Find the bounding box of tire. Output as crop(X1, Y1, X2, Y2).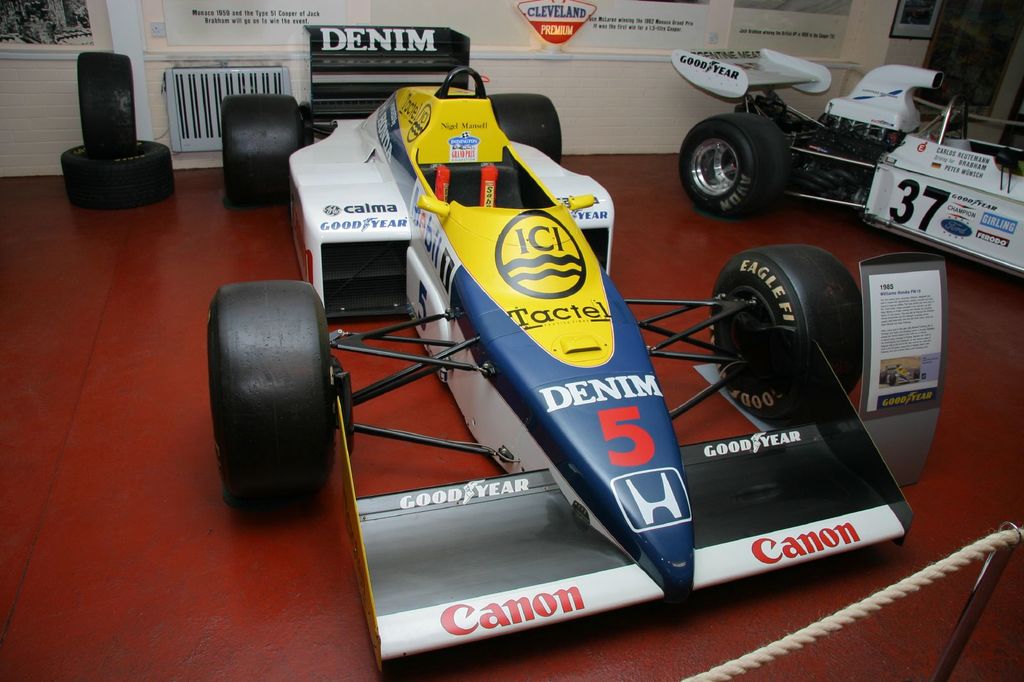
crop(710, 244, 865, 425).
